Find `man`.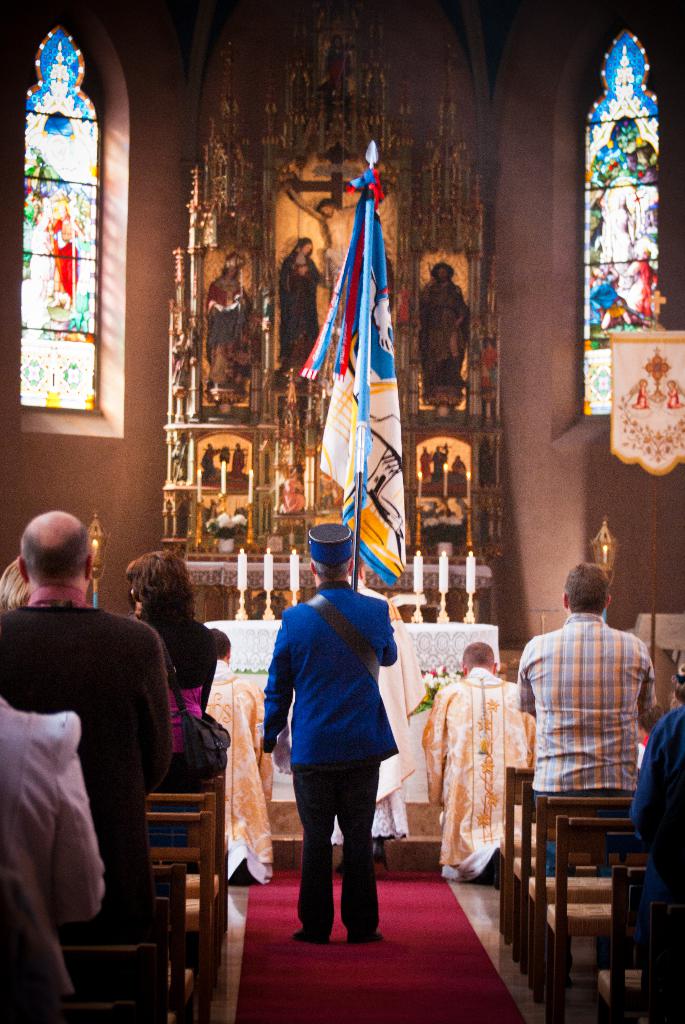
[x1=422, y1=642, x2=535, y2=884].
